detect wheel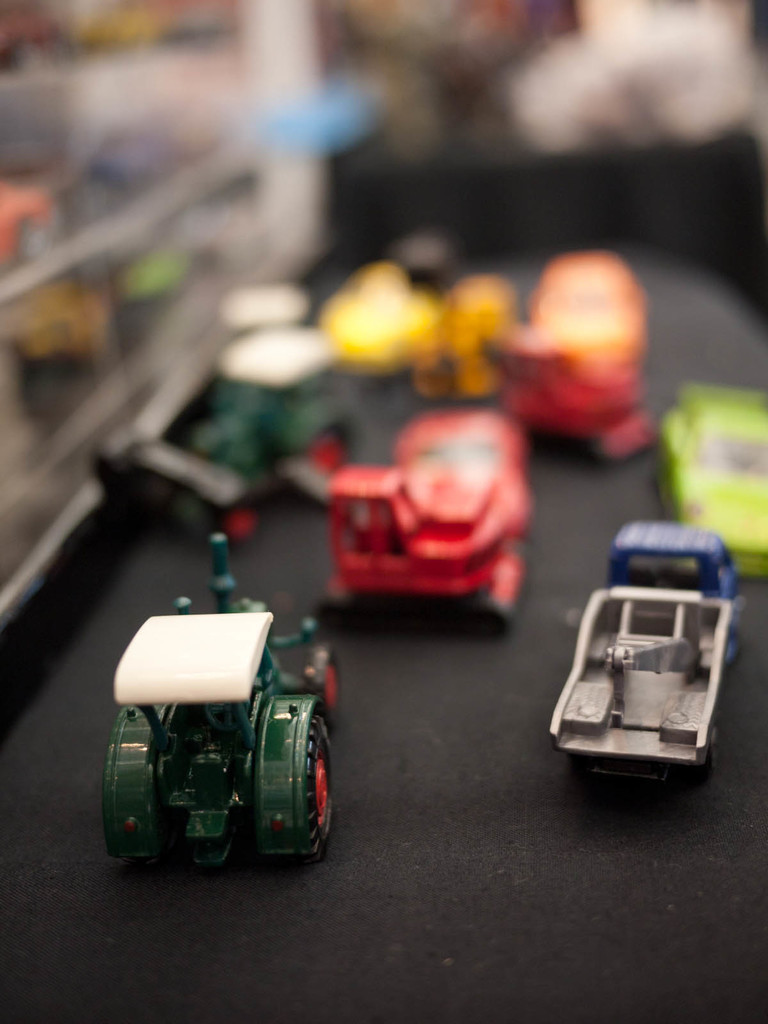
box=[319, 659, 338, 731]
